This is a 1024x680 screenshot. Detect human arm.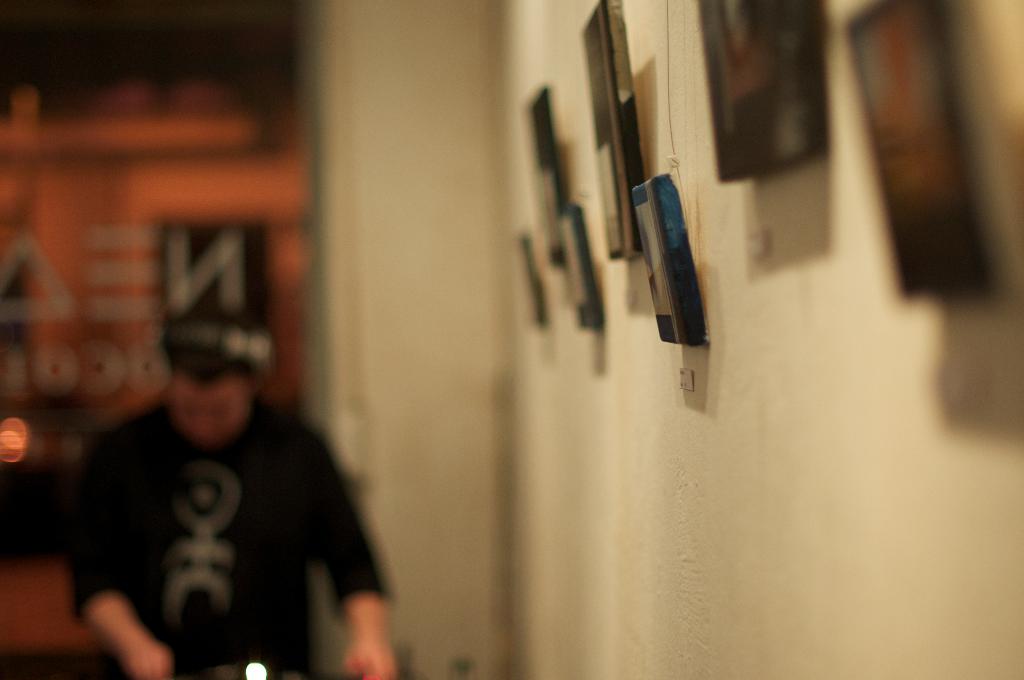
x1=294, y1=447, x2=392, y2=668.
